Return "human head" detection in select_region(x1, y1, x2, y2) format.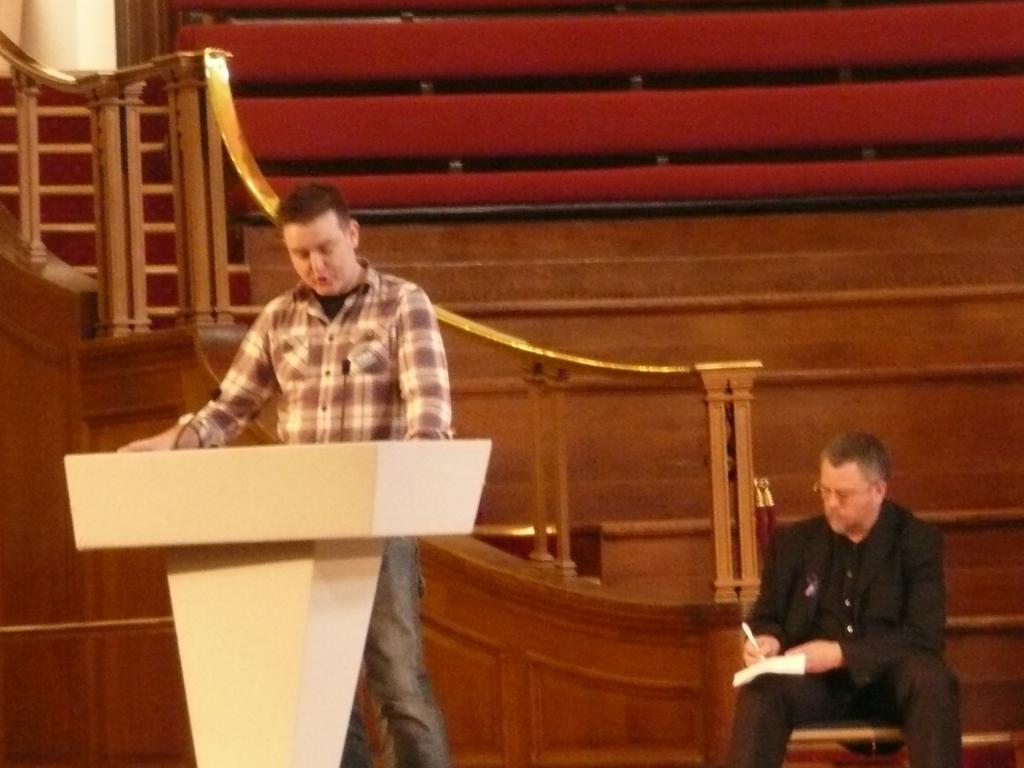
select_region(280, 185, 366, 301).
